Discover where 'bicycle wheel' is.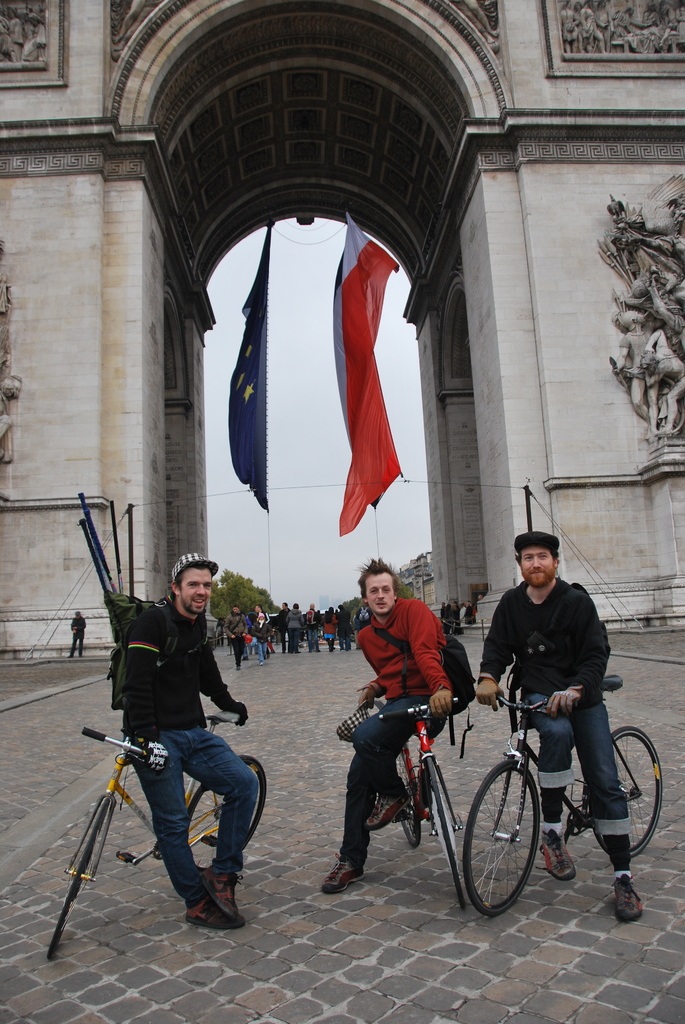
Discovered at Rect(448, 764, 570, 911).
